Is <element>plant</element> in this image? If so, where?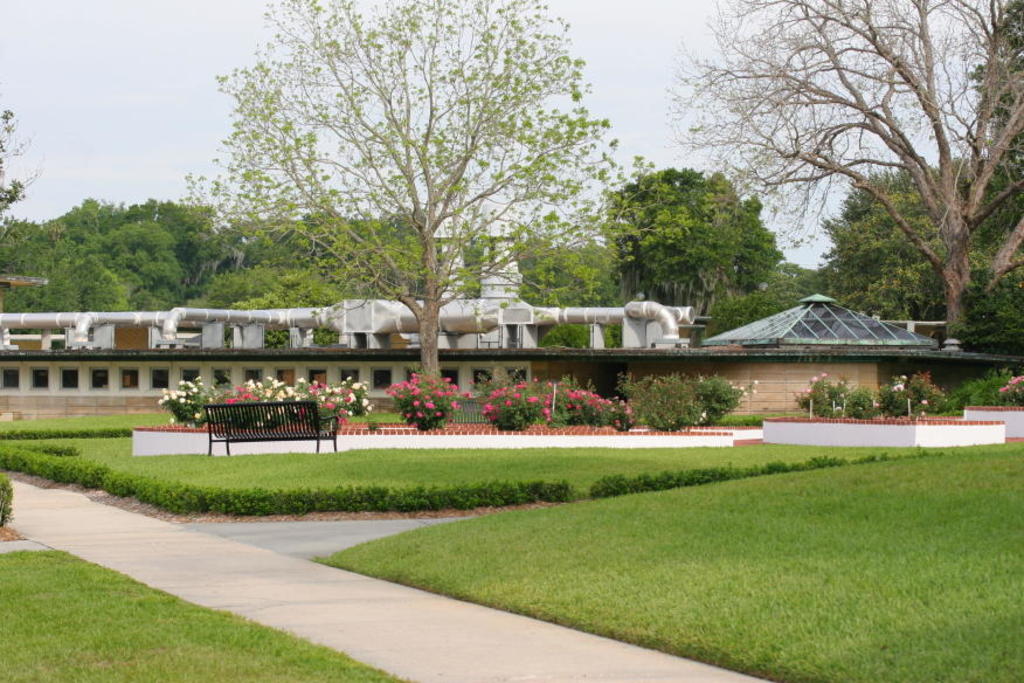
Yes, at 378,365,465,435.
